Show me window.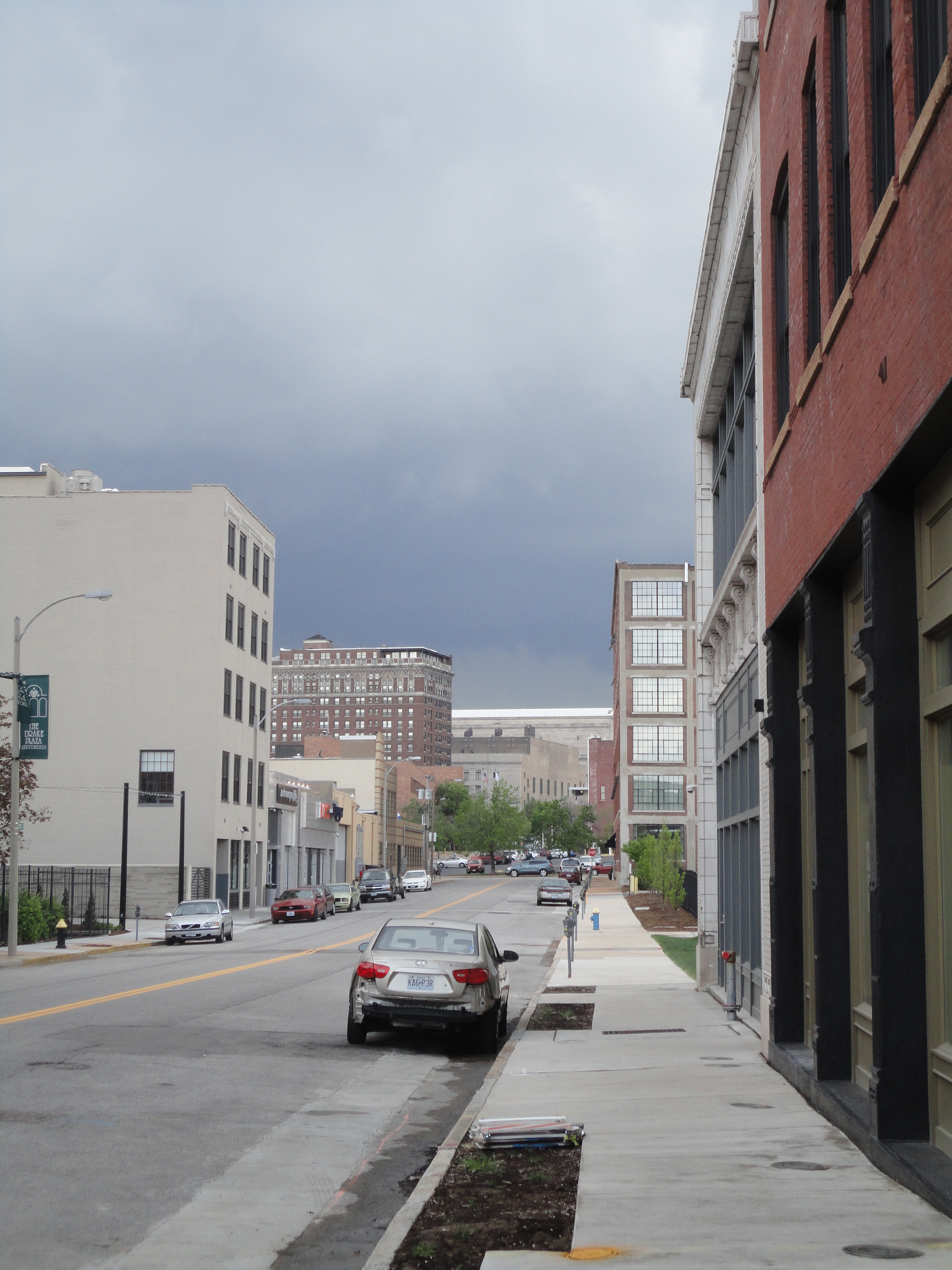
window is here: (x1=40, y1=219, x2=52, y2=238).
